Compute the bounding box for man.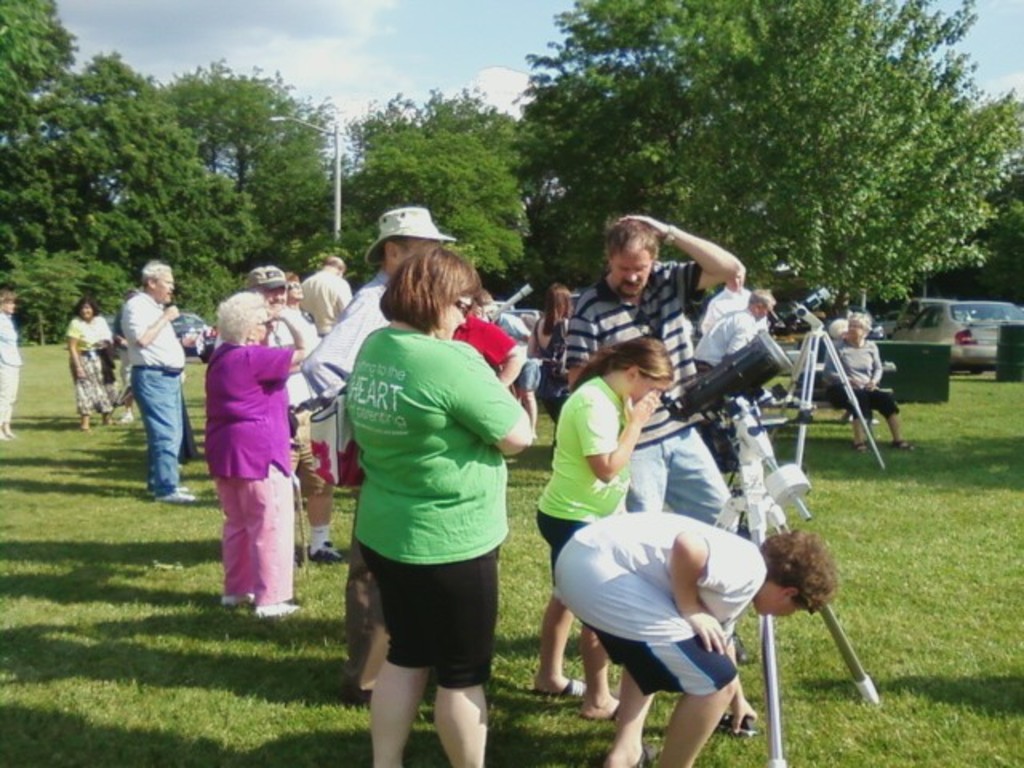
[x1=98, y1=256, x2=192, y2=506].
